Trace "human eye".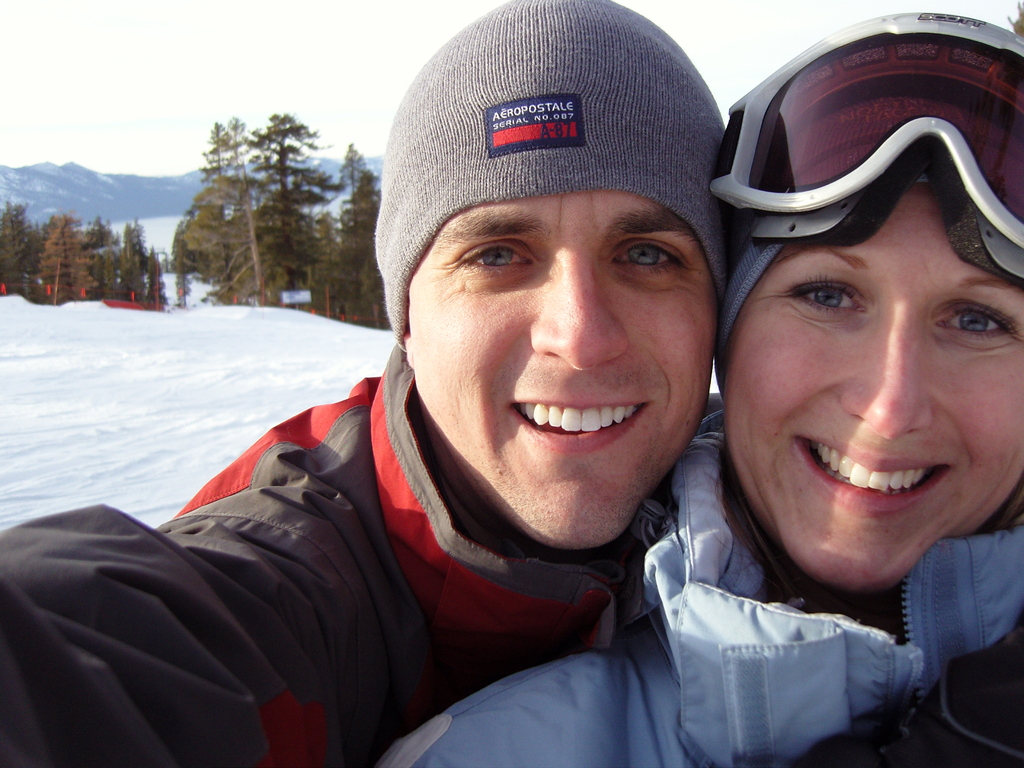
Traced to x1=927 y1=299 x2=1016 y2=339.
